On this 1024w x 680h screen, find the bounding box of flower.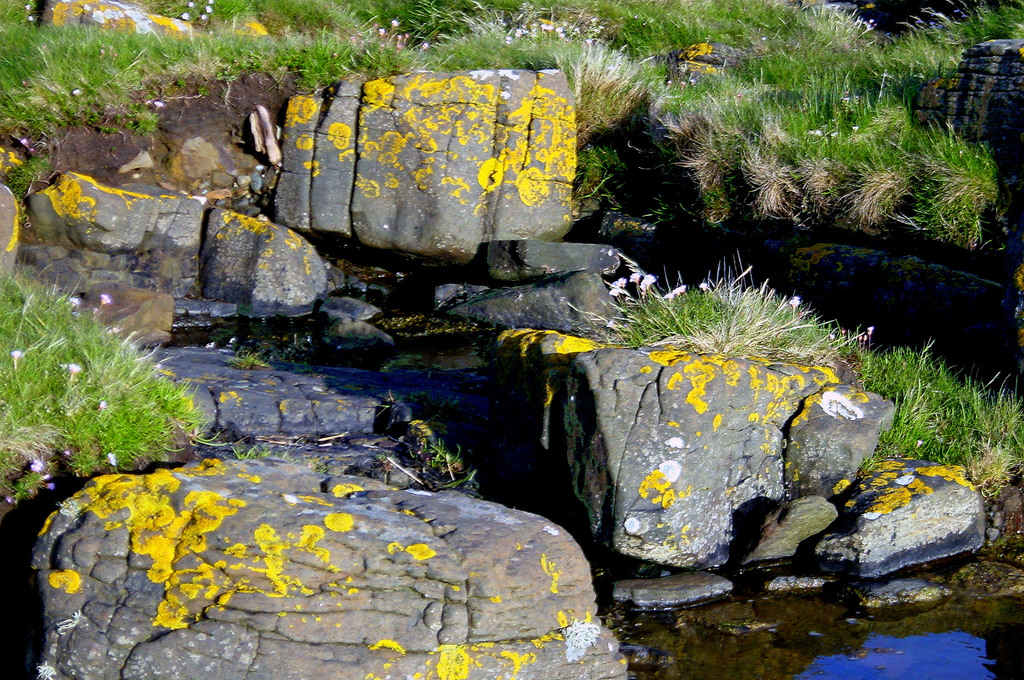
Bounding box: select_region(100, 293, 111, 305).
